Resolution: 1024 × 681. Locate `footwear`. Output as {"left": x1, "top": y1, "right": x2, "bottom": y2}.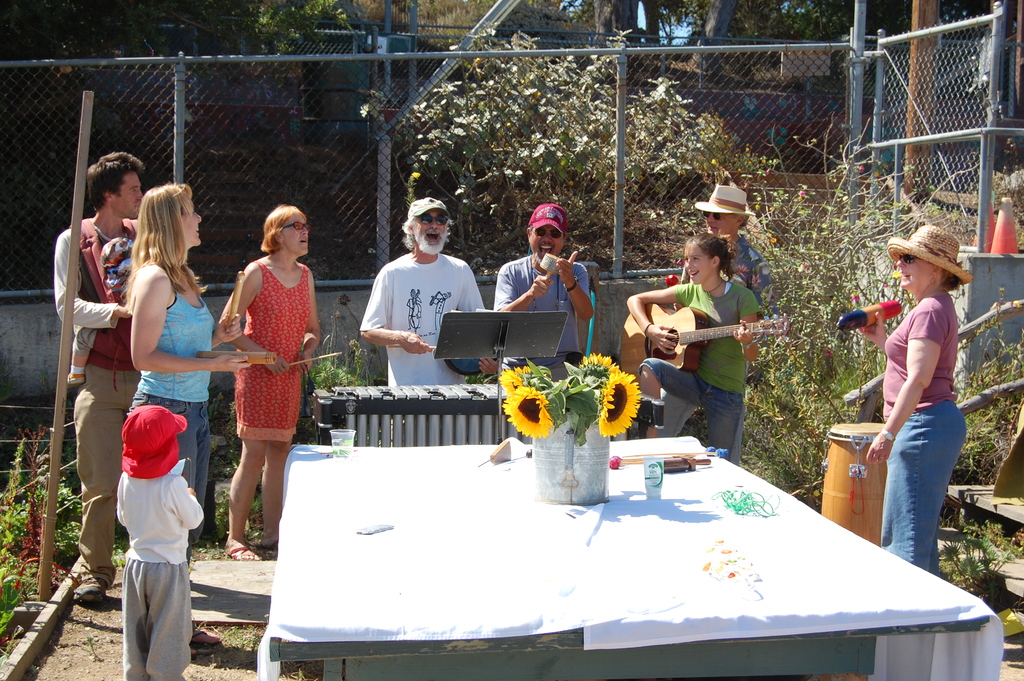
{"left": 69, "top": 571, "right": 110, "bottom": 604}.
